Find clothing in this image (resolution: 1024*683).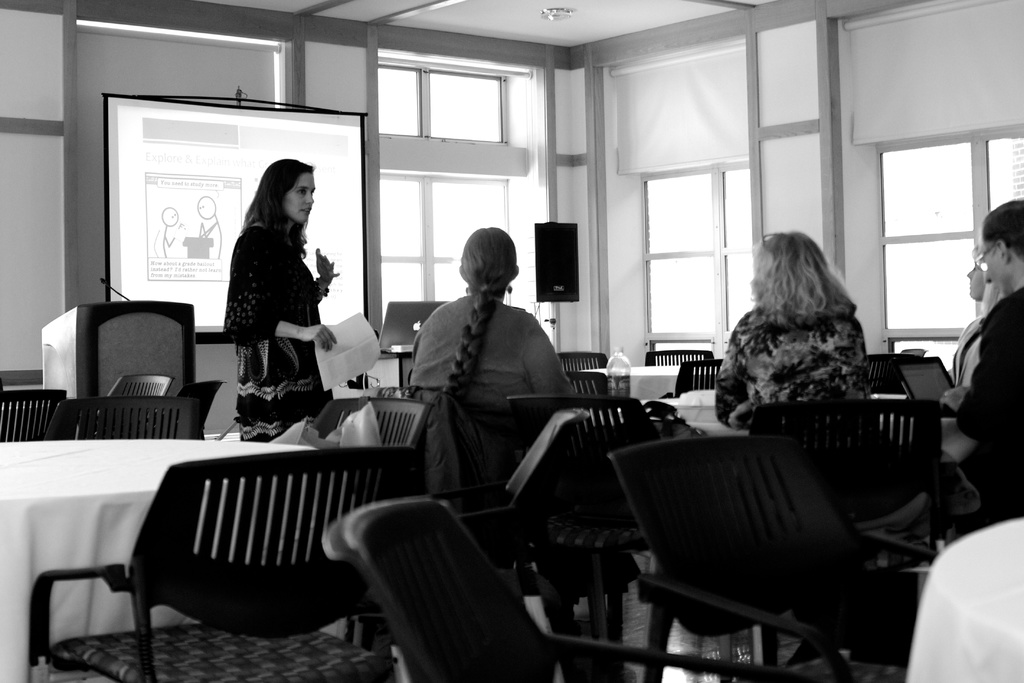
Rect(950, 286, 1023, 536).
